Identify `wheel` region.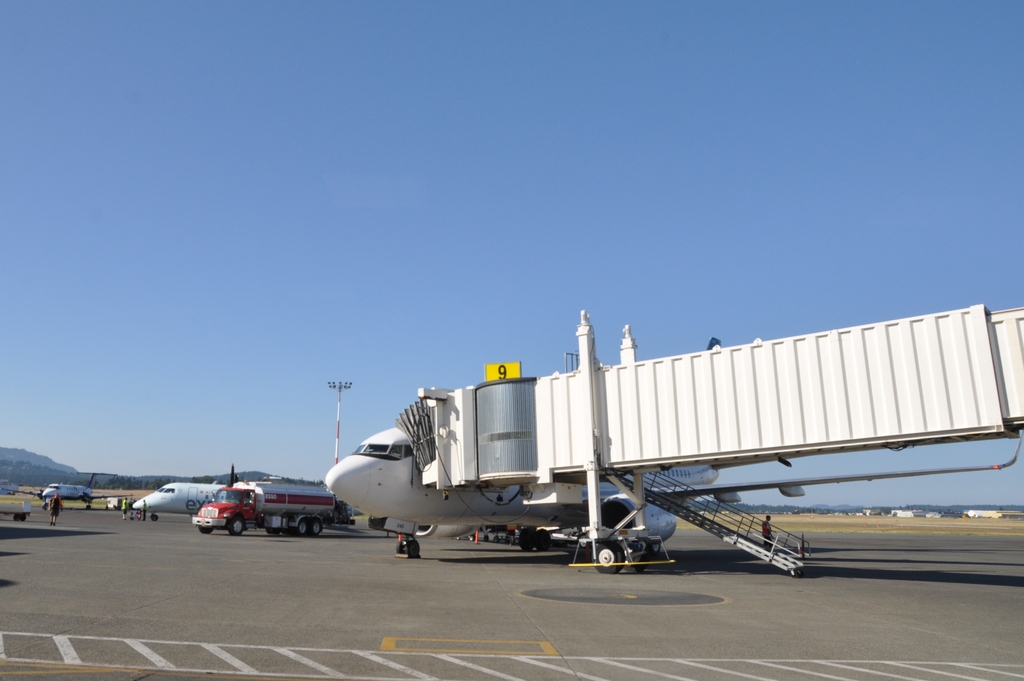
Region: 266,529,282,537.
